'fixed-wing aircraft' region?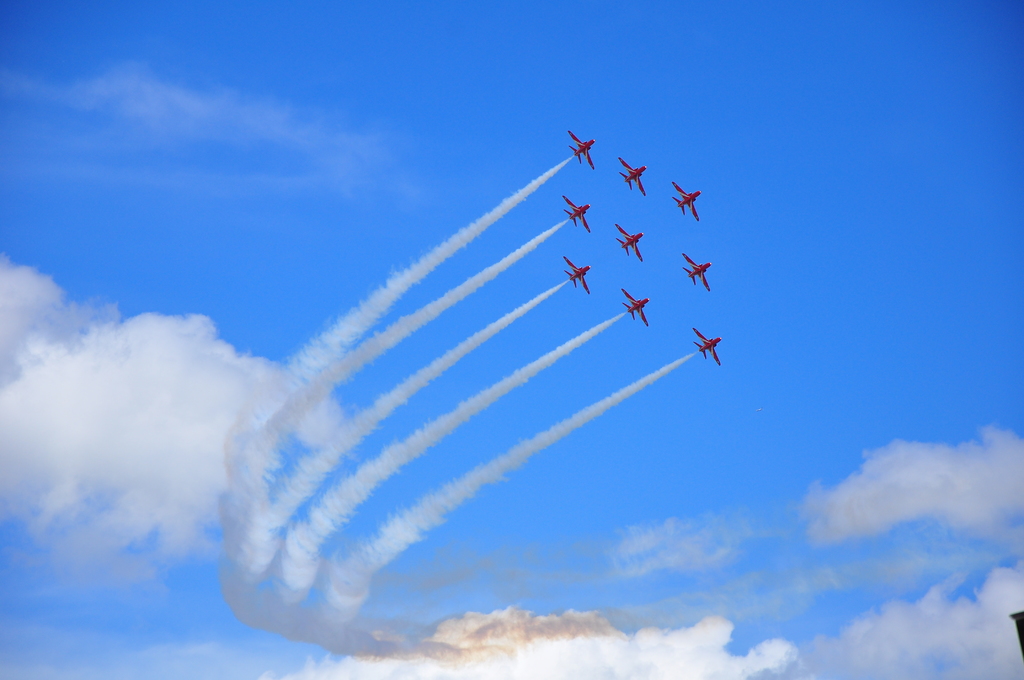
{"left": 695, "top": 326, "right": 724, "bottom": 362}
